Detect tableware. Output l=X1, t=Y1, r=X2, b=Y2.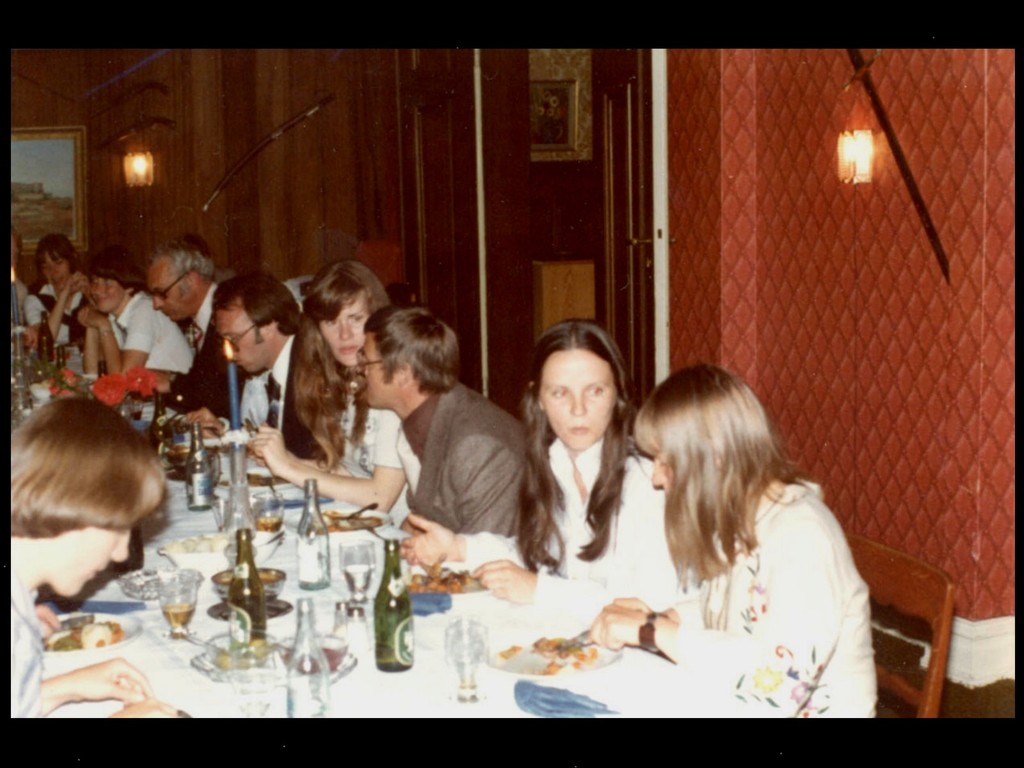
l=152, t=570, r=199, b=641.
